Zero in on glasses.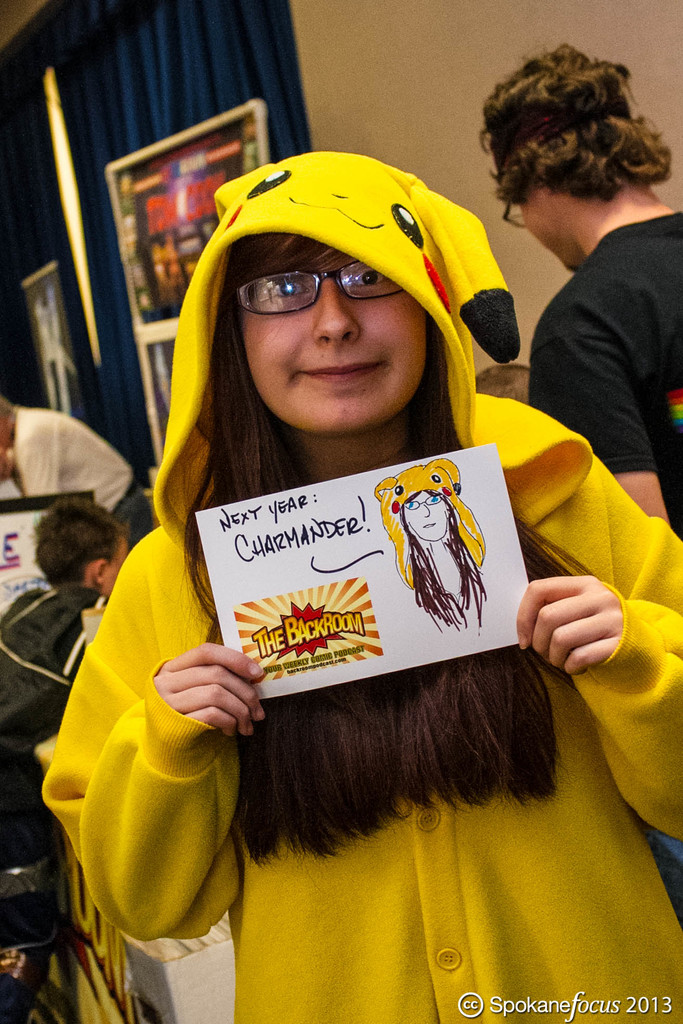
Zeroed in: region(219, 247, 452, 333).
